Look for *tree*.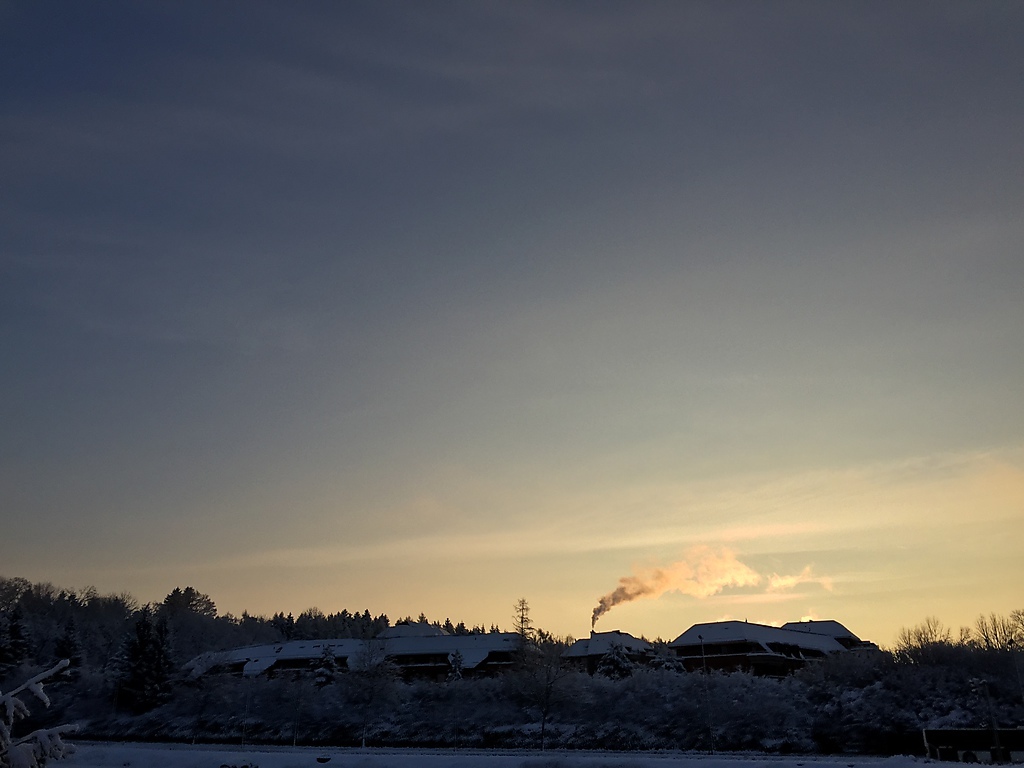
Found: left=516, top=597, right=537, bottom=662.
